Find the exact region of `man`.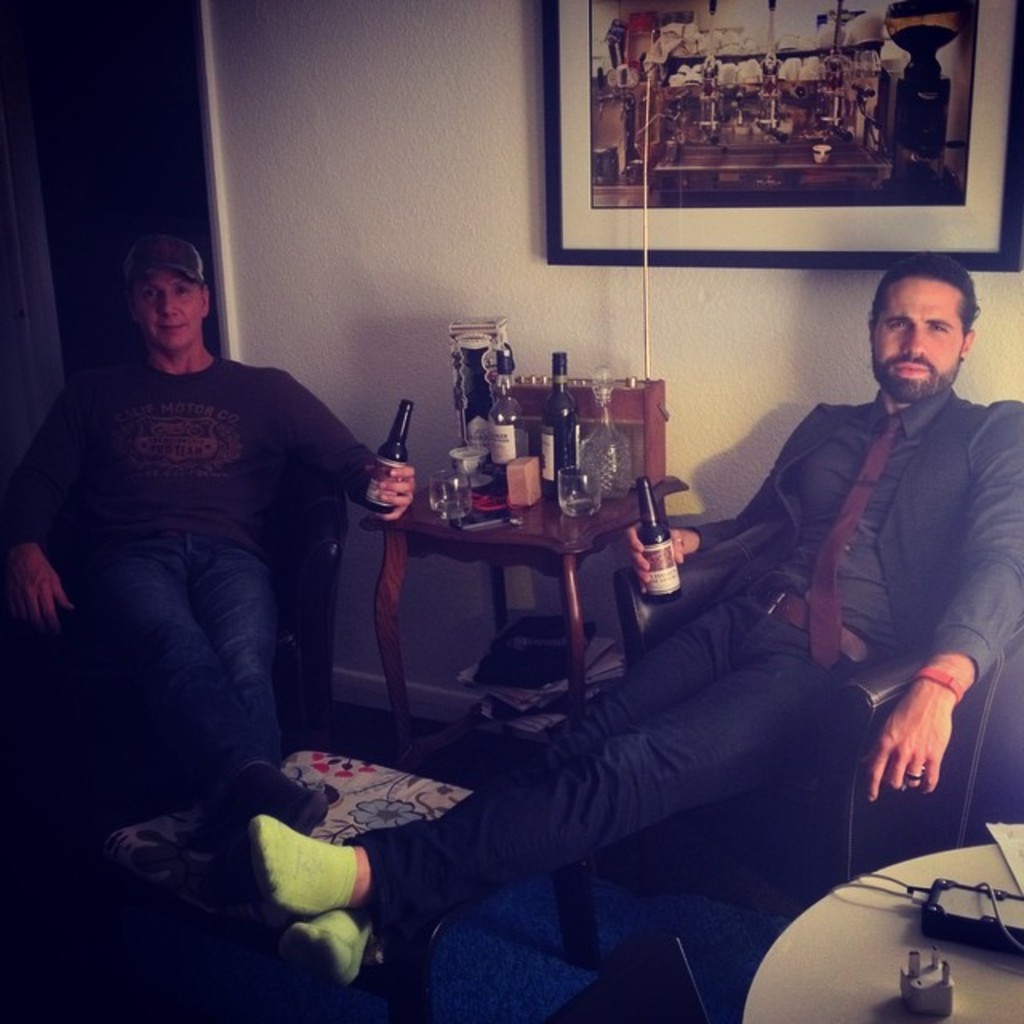
Exact region: bbox=(0, 235, 413, 835).
